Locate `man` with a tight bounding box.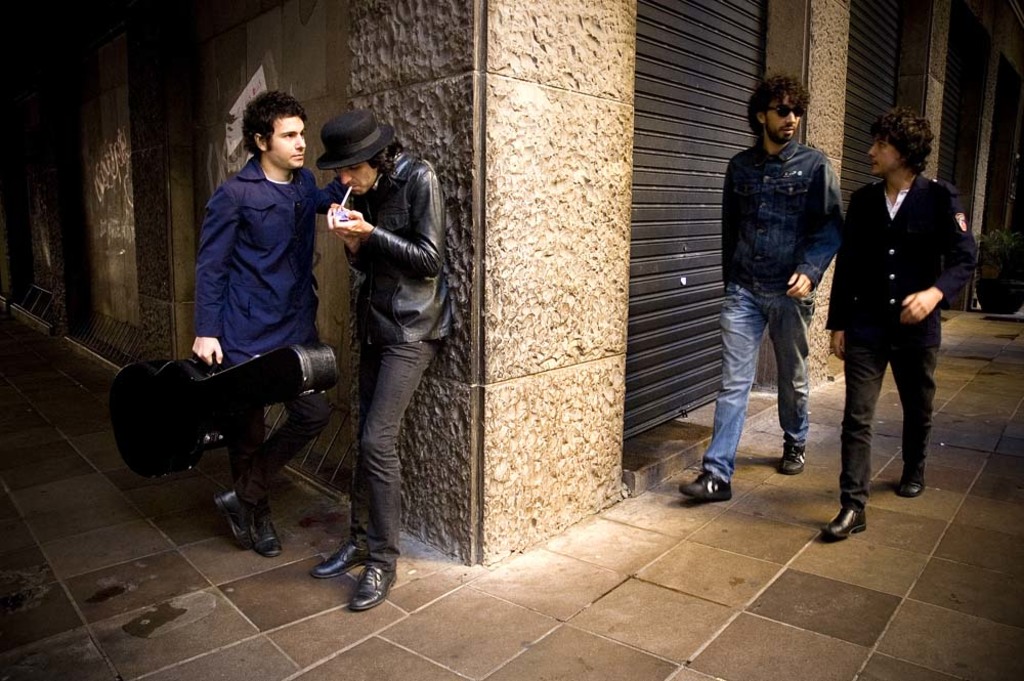
box(186, 92, 338, 562).
